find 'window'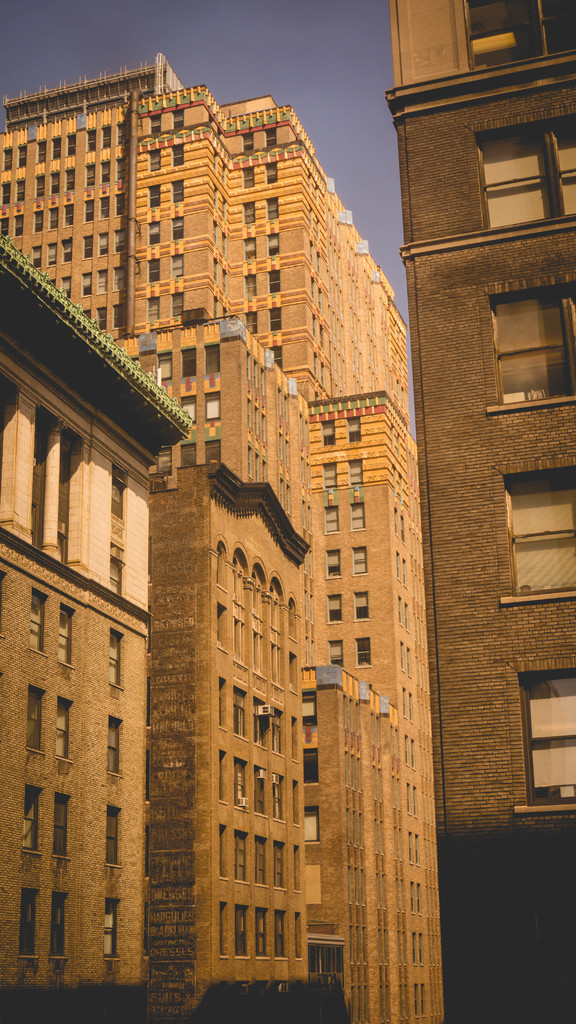
bbox(267, 305, 279, 328)
